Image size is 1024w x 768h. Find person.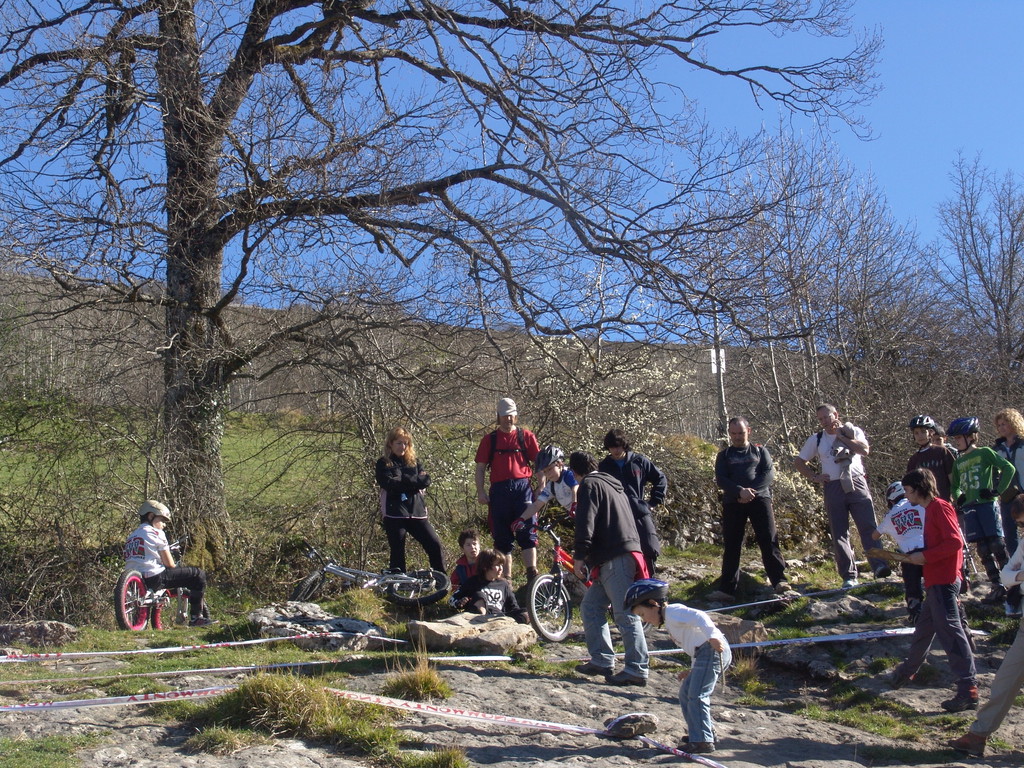
x1=946, y1=417, x2=1015, y2=617.
